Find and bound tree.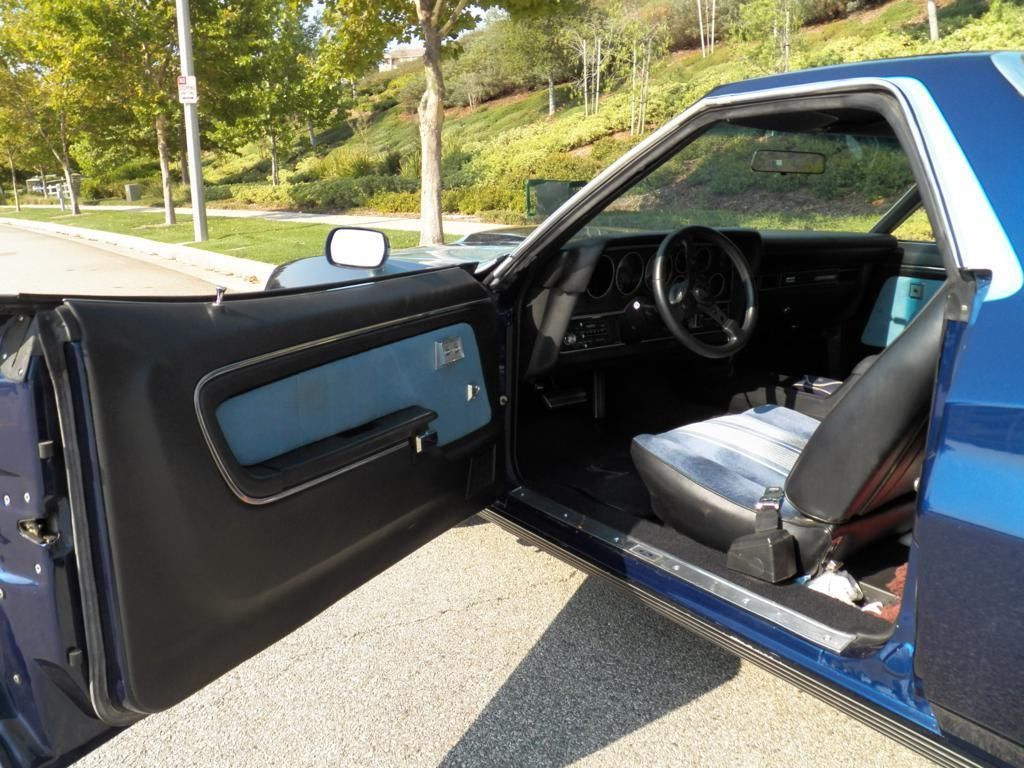
Bound: box(703, 0, 715, 52).
